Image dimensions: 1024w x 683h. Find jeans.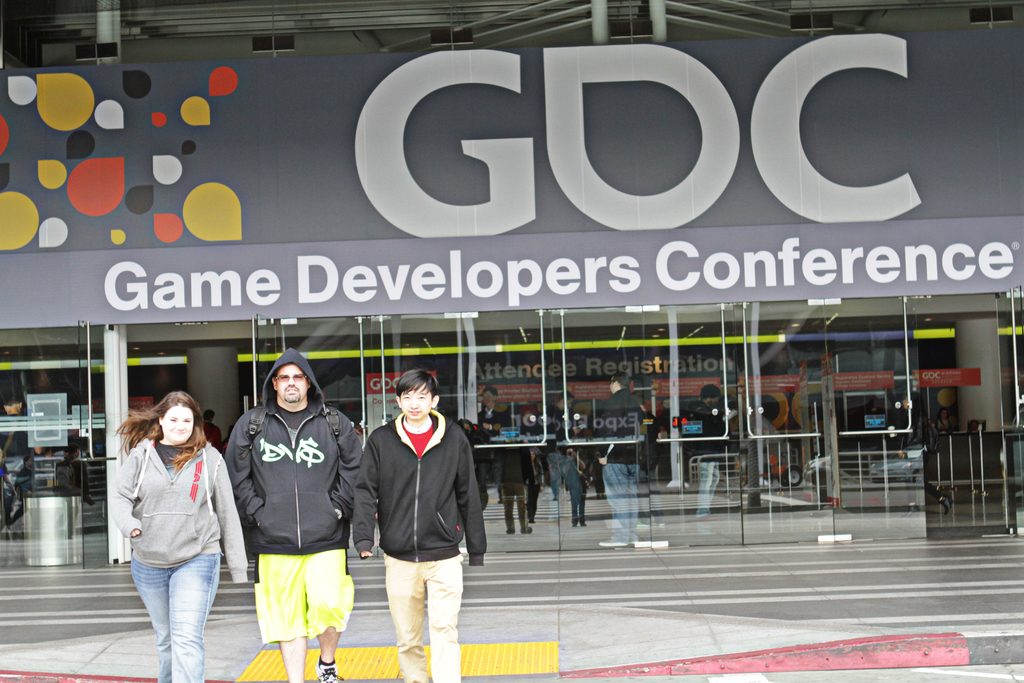
BBox(604, 465, 636, 541).
